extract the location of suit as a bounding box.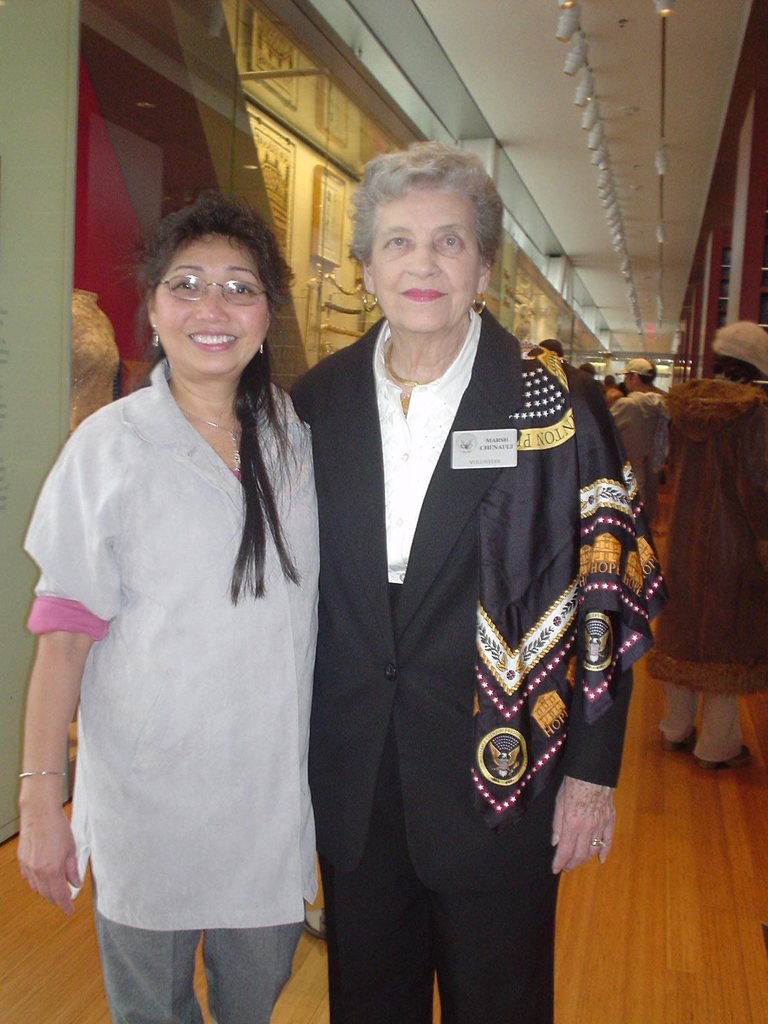
(326, 272, 654, 975).
